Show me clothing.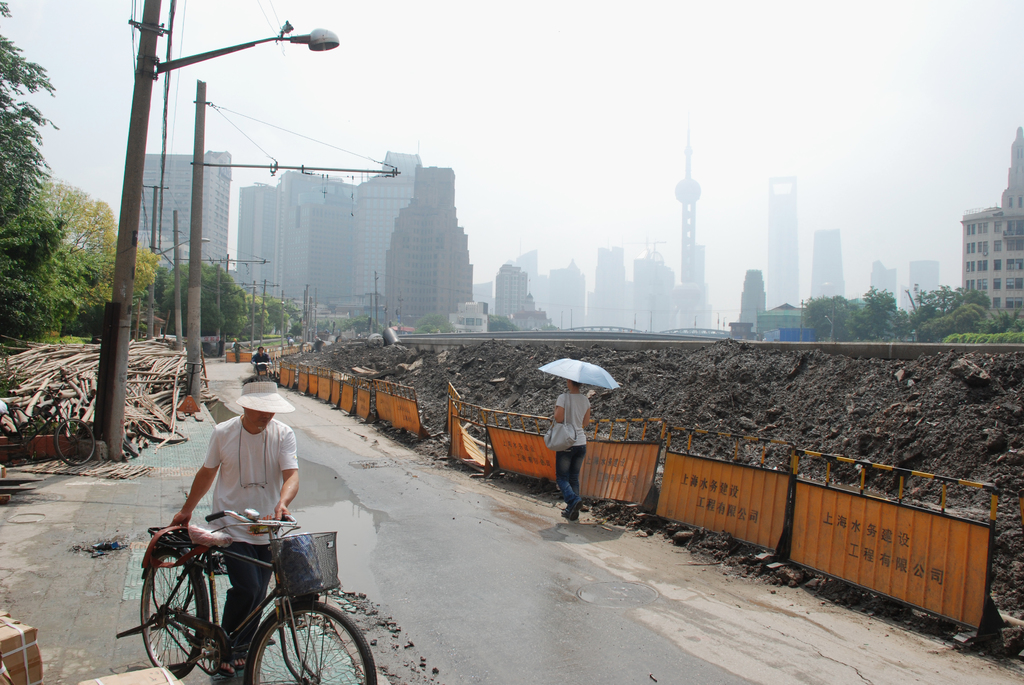
clothing is here: crop(556, 392, 592, 509).
